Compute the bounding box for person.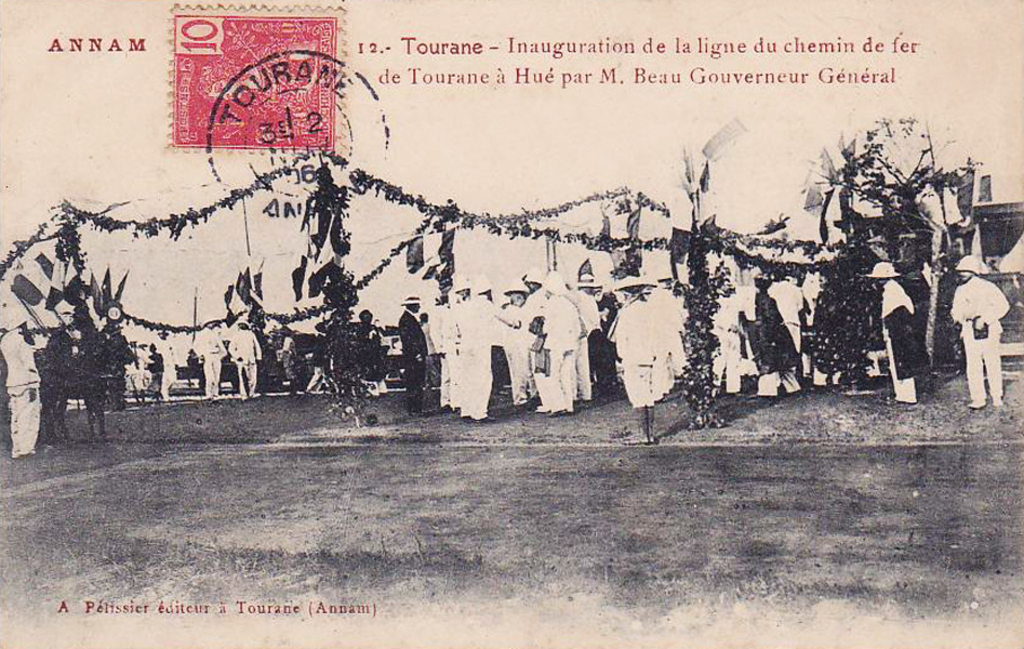
(941,254,1012,409).
